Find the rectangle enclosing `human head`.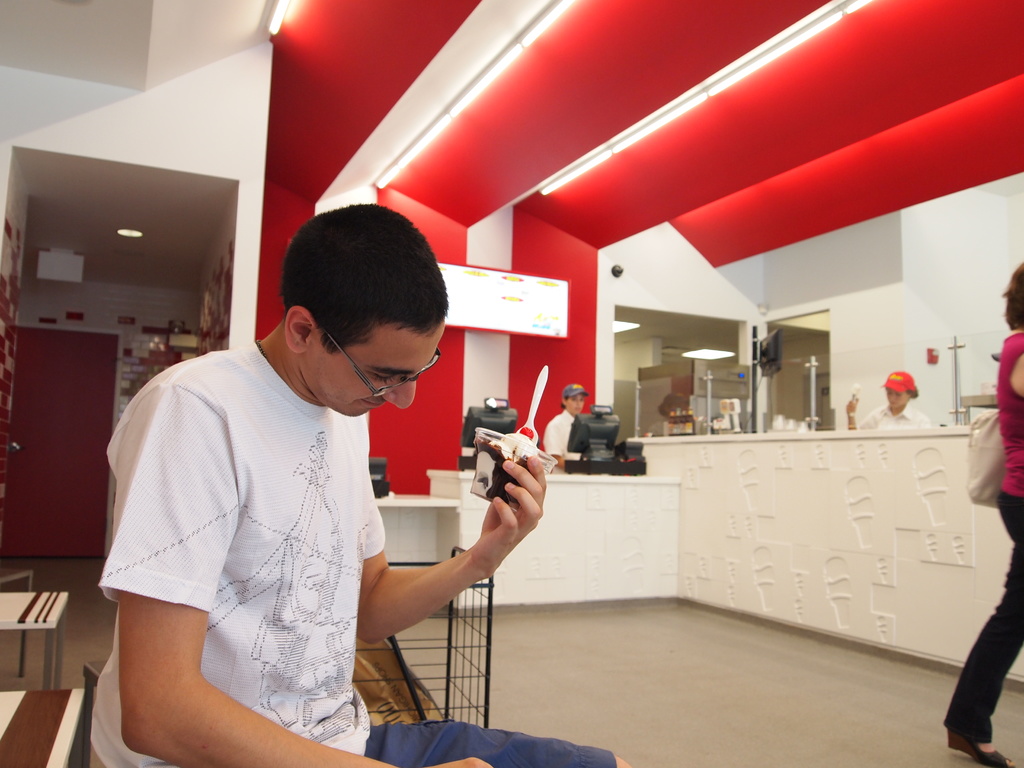
563,385,587,415.
